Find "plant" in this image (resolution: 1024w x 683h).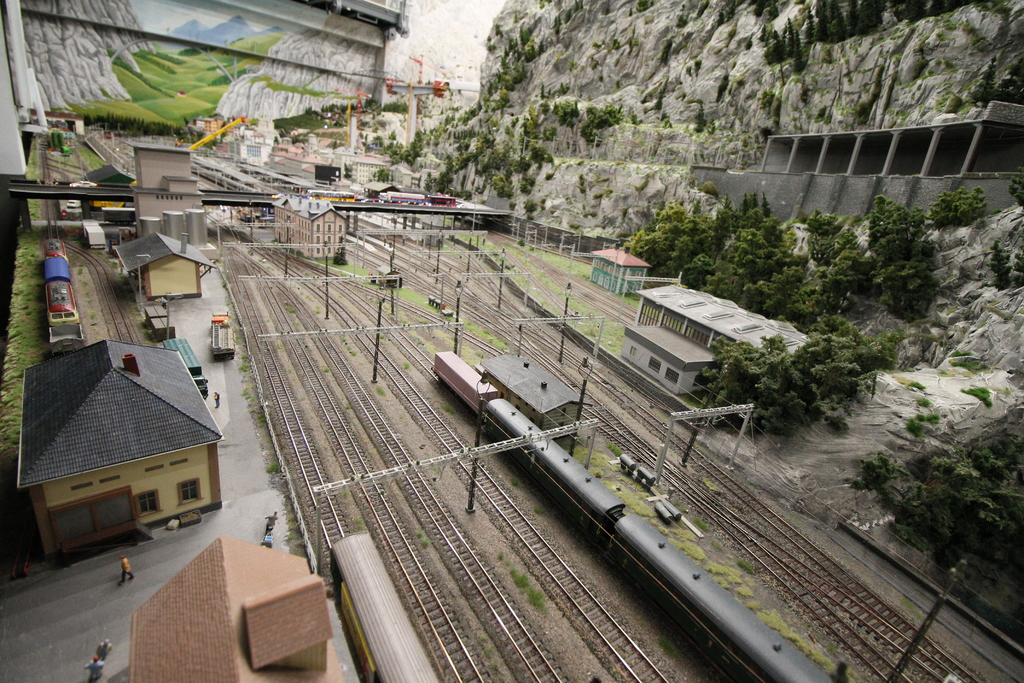
detection(298, 290, 303, 293).
